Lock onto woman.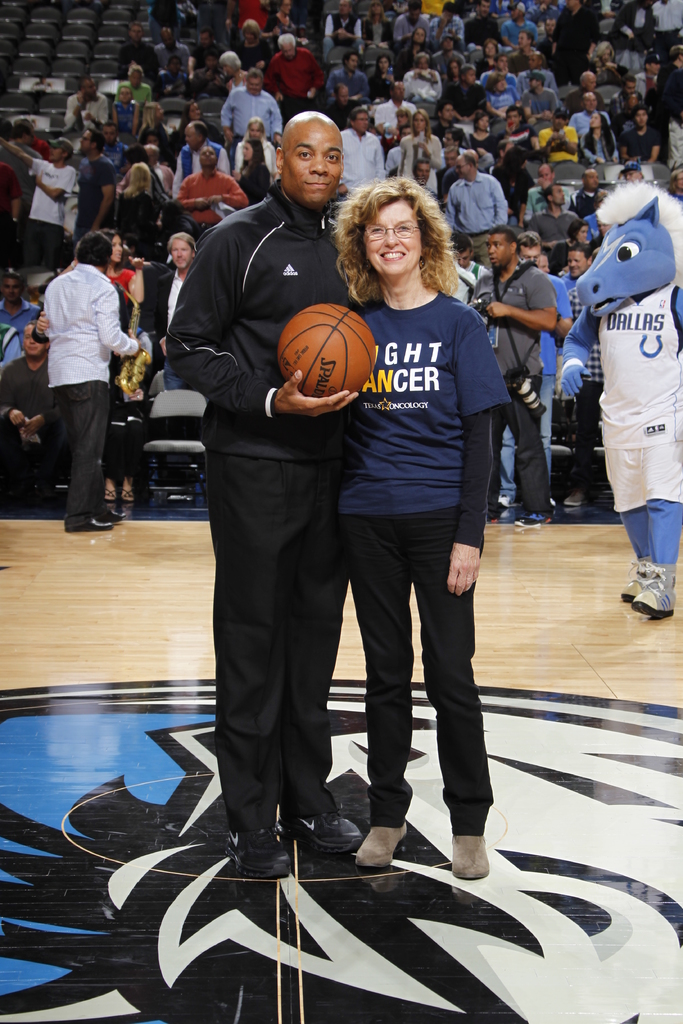
Locked: 488:144:533:208.
